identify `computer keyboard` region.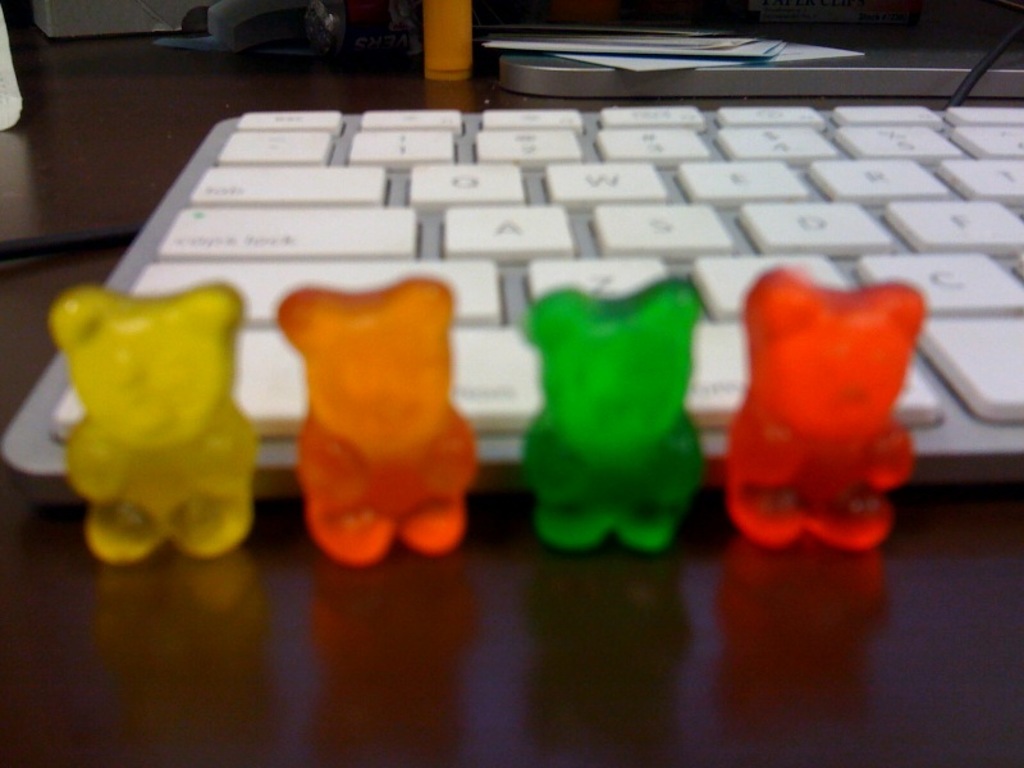
Region: (0,105,1023,498).
